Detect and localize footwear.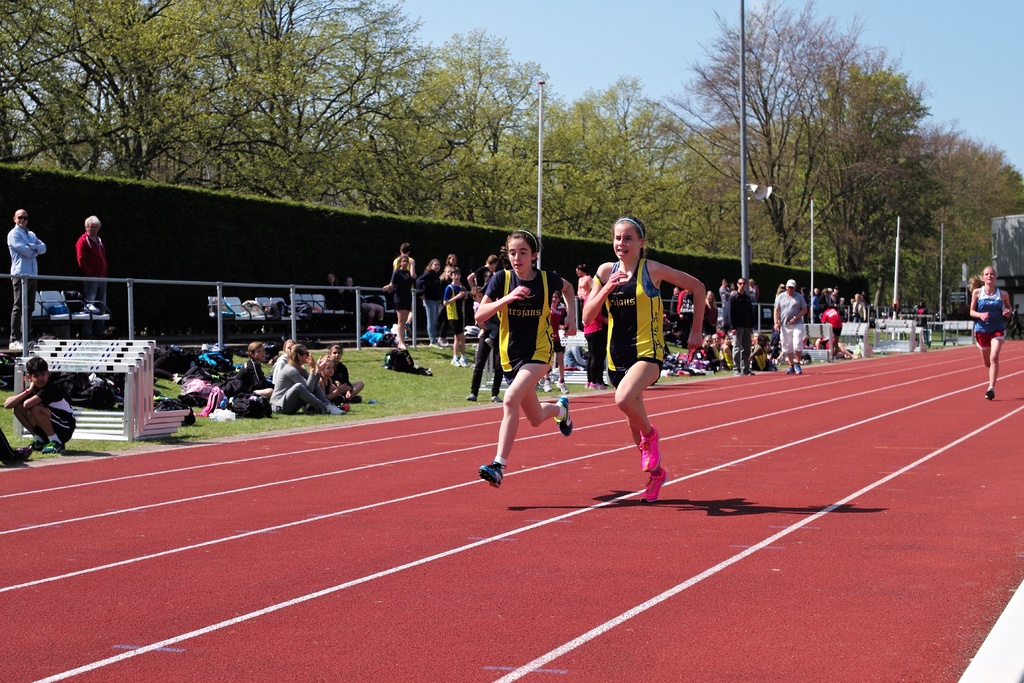
Localized at 541, 381, 550, 395.
